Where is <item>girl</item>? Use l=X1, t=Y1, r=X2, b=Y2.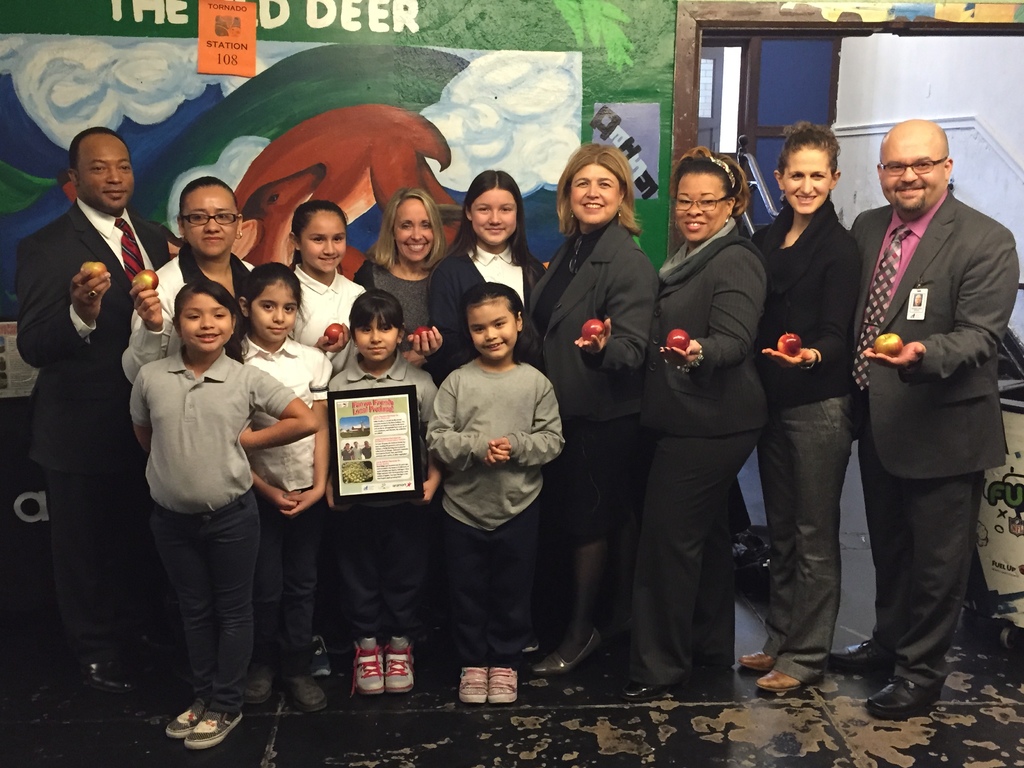
l=429, t=165, r=545, b=356.
